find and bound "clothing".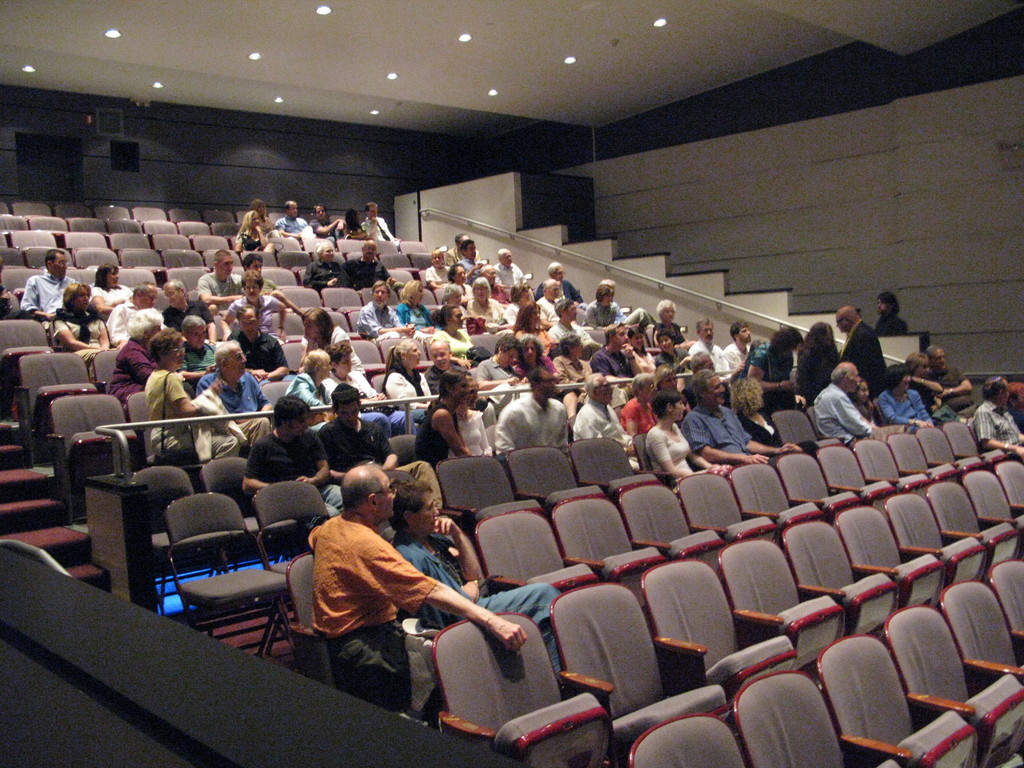
Bound: select_region(257, 218, 275, 244).
